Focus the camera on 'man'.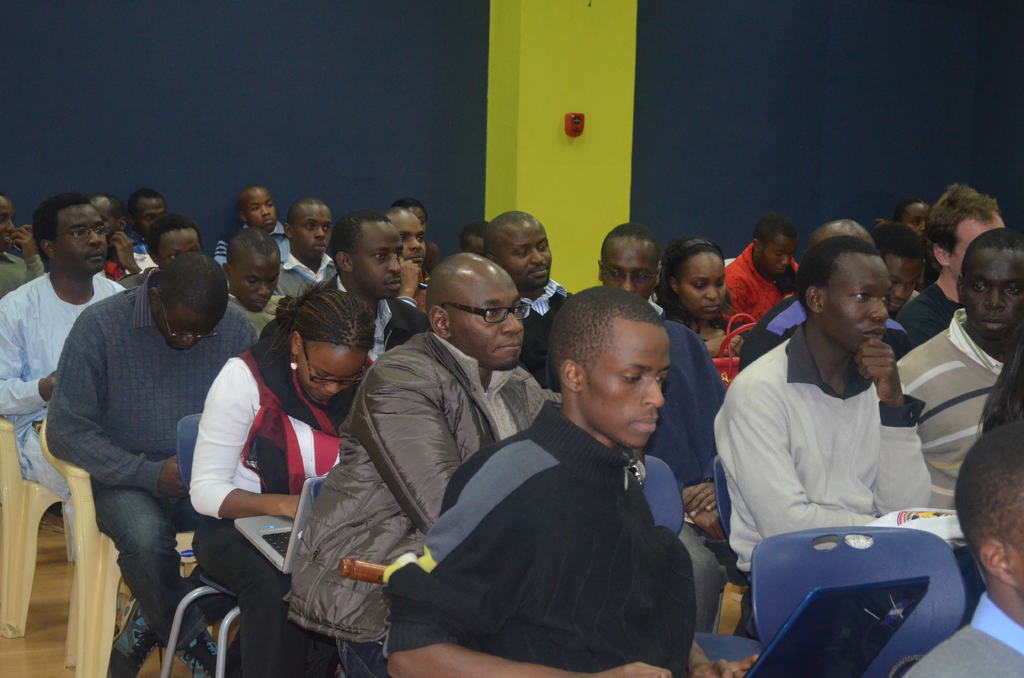
Focus region: (893, 180, 1007, 348).
